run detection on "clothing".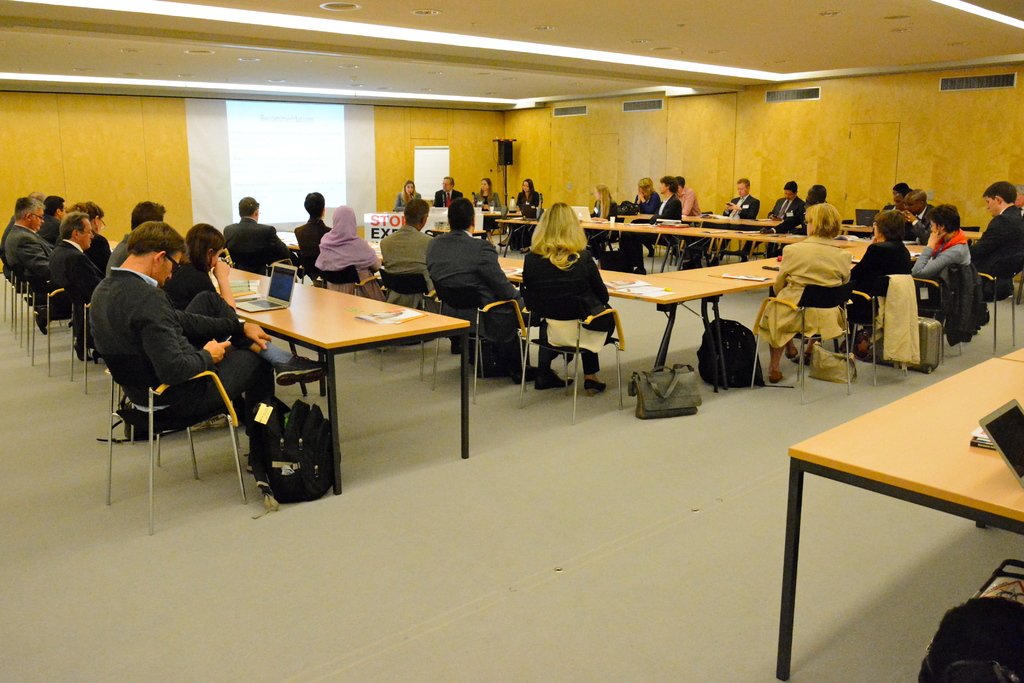
Result: [85,269,208,403].
